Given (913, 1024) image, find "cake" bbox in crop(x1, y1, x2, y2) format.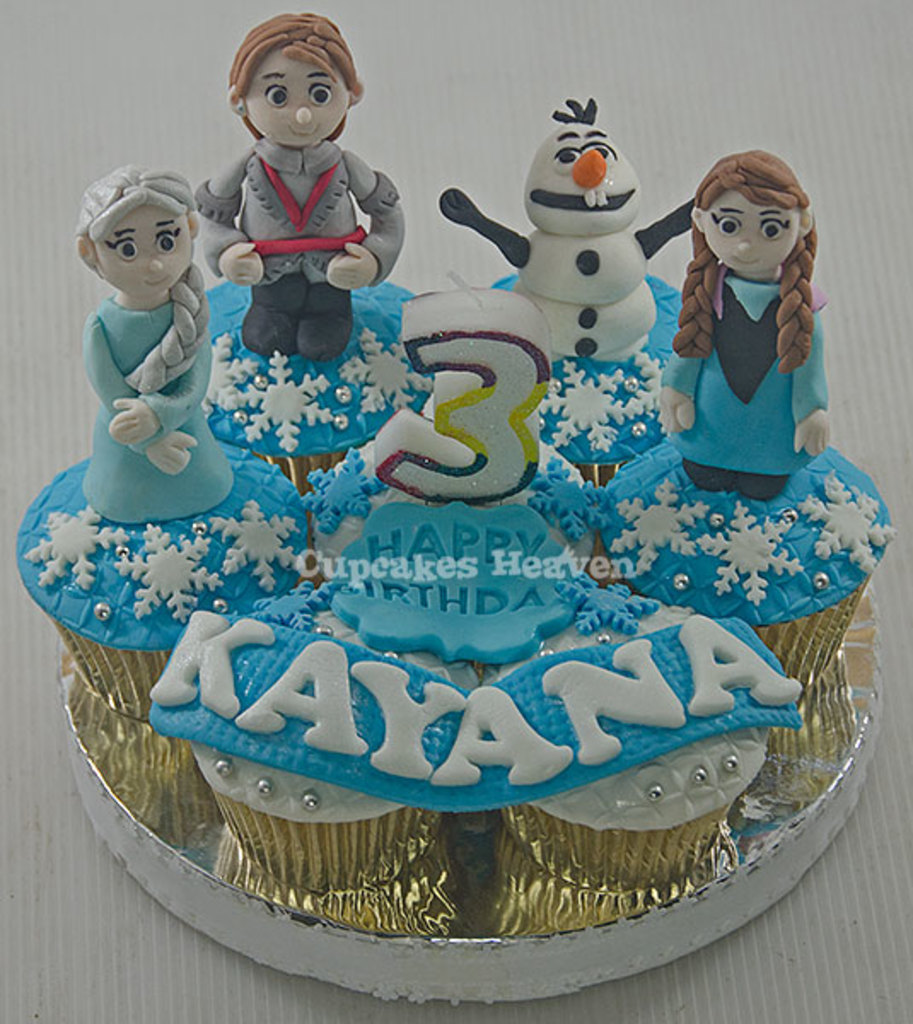
crop(189, 606, 466, 898).
